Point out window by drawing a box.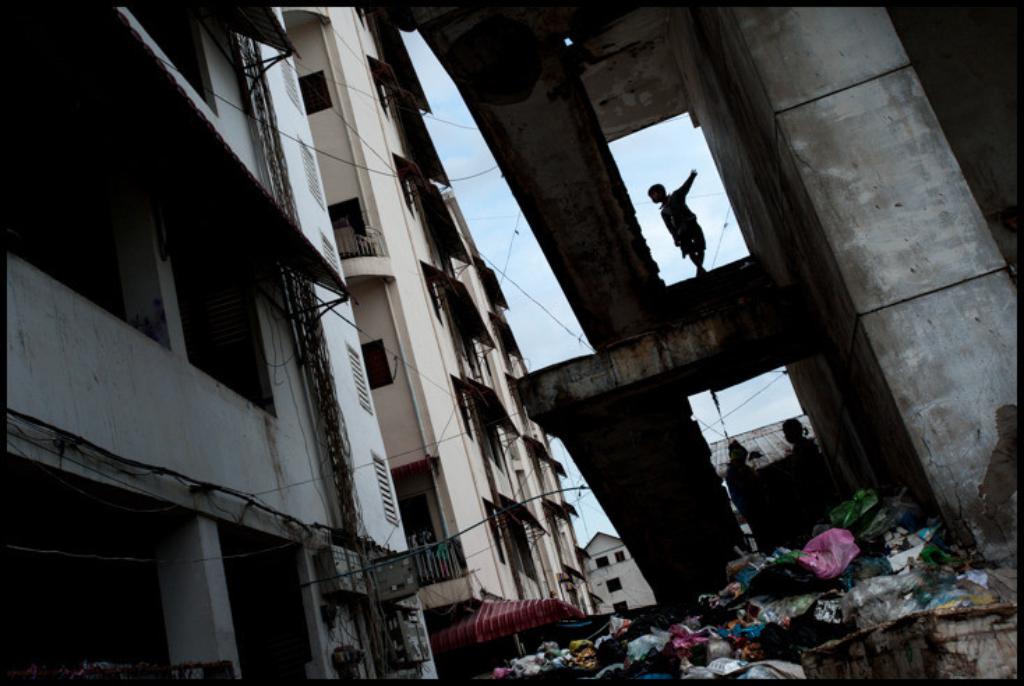
<box>614,597,632,613</box>.
